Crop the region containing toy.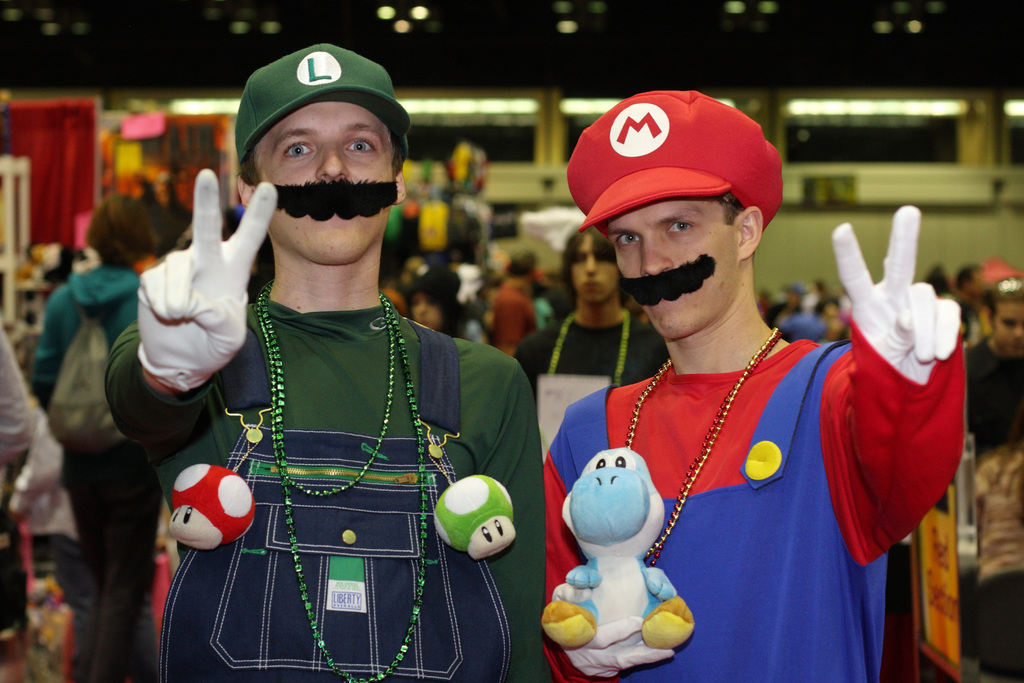
Crop region: <bbox>428, 461, 525, 553</bbox>.
